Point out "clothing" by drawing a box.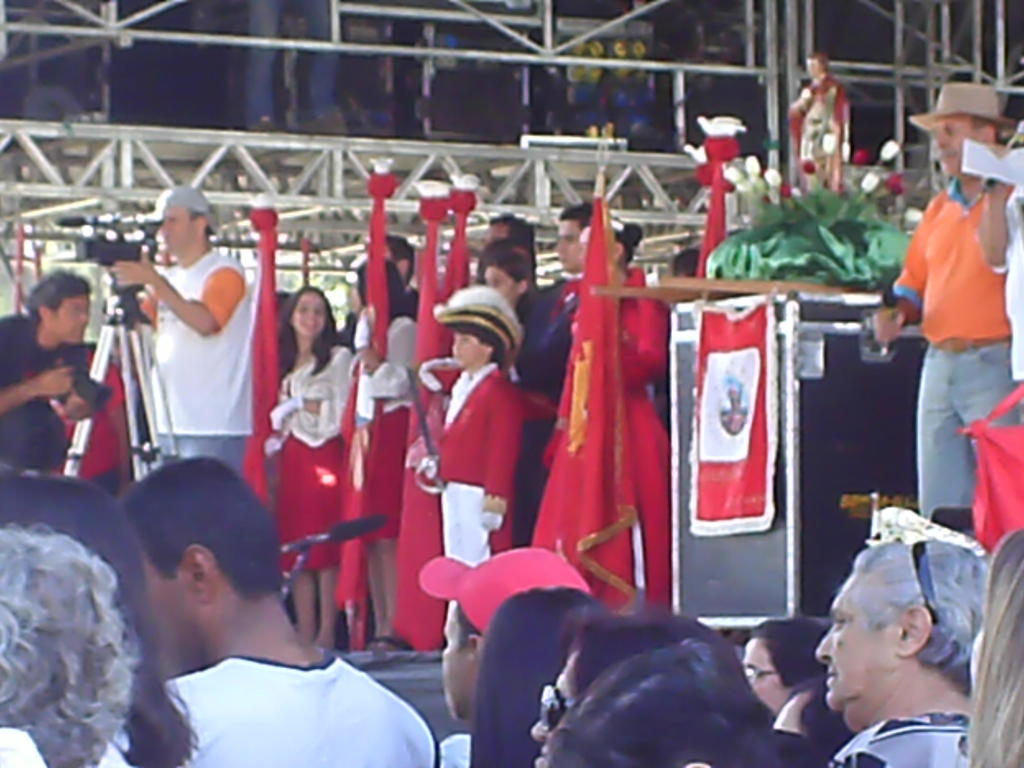
<box>820,708,977,767</box>.
